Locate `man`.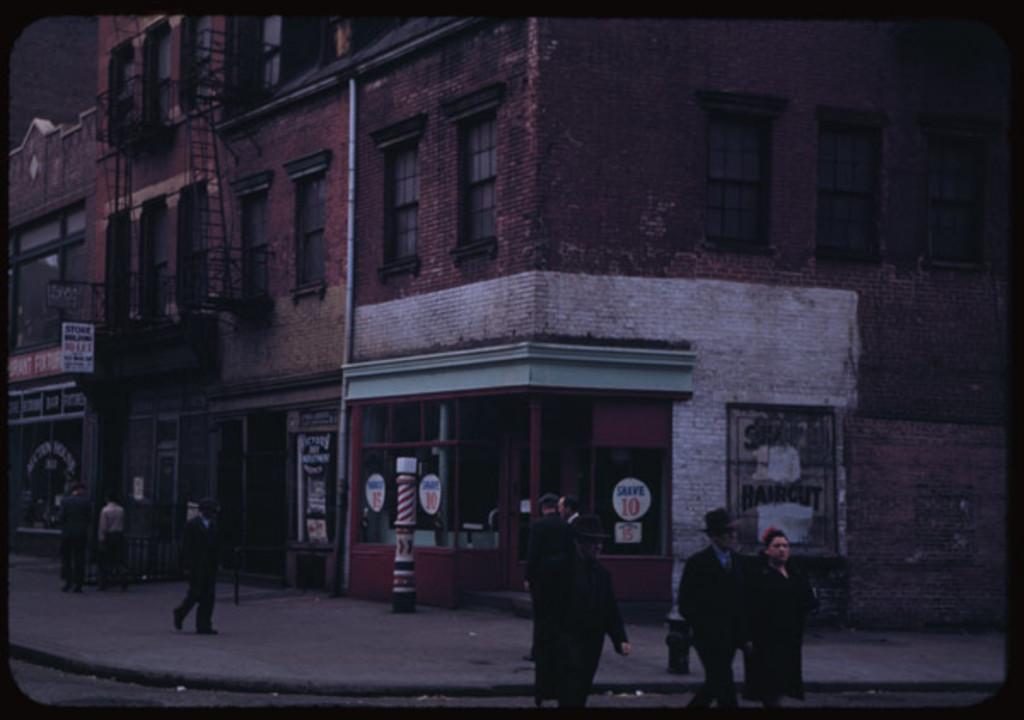
Bounding box: 676 508 751 706.
